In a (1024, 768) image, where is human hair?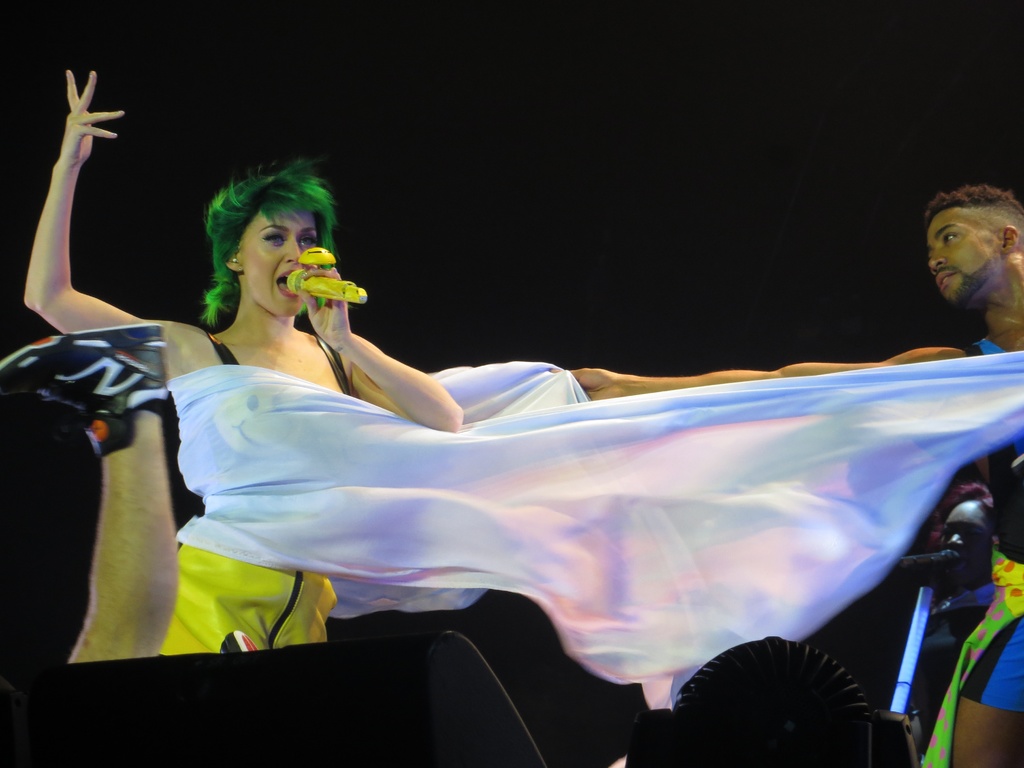
x1=922, y1=183, x2=1021, y2=237.
